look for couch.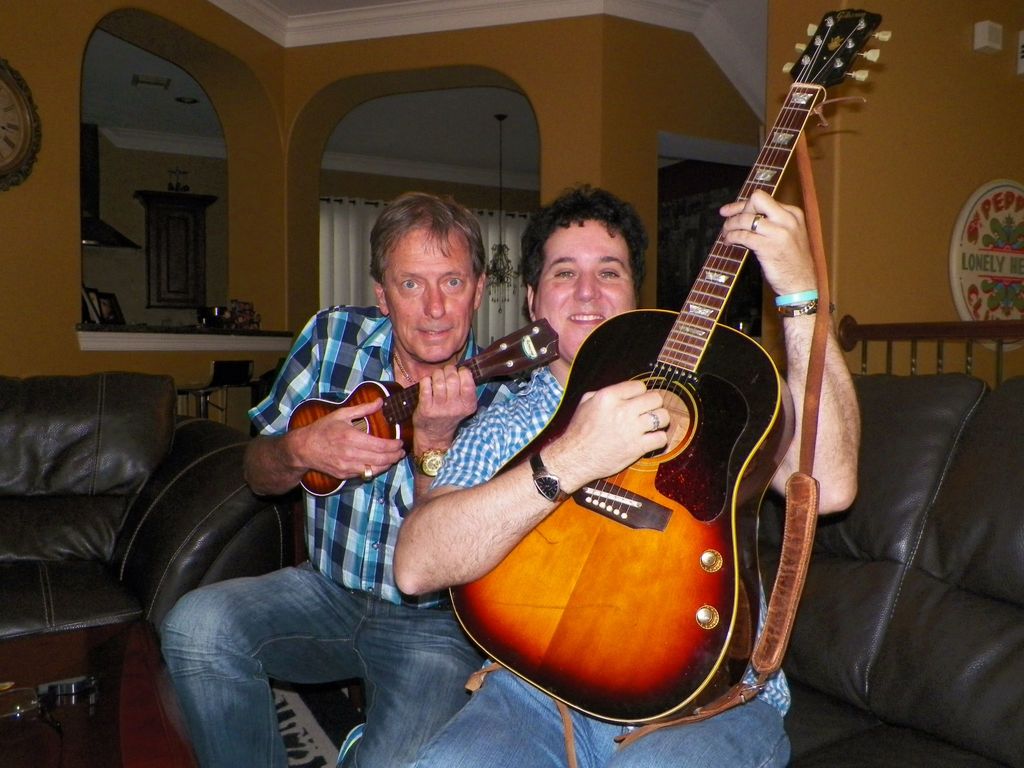
Found: 0,327,300,693.
